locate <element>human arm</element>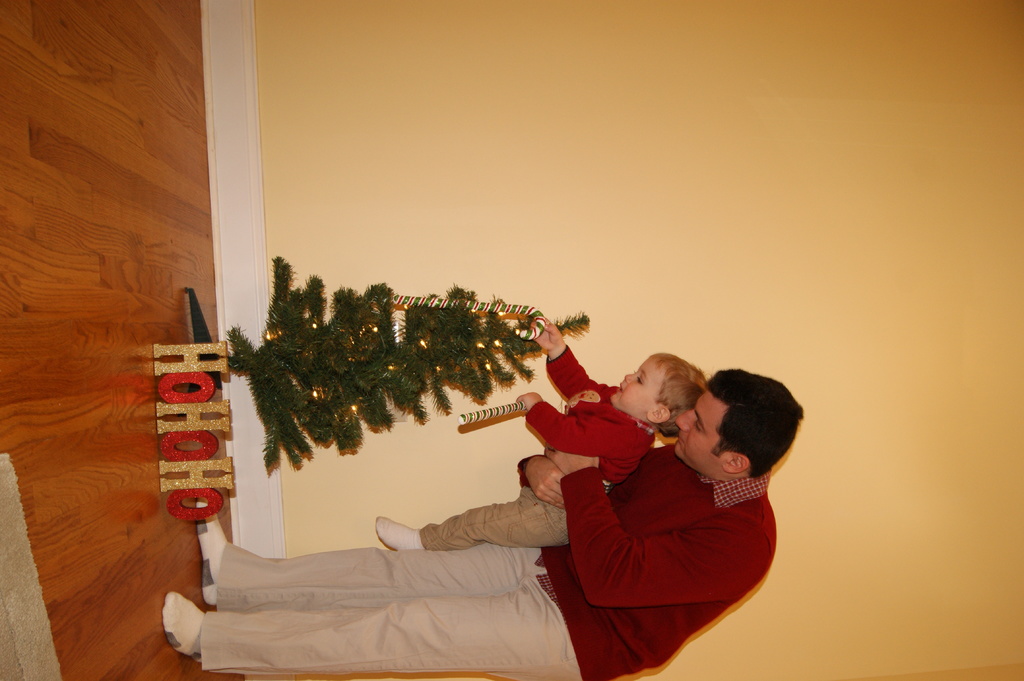
locate(534, 312, 607, 410)
